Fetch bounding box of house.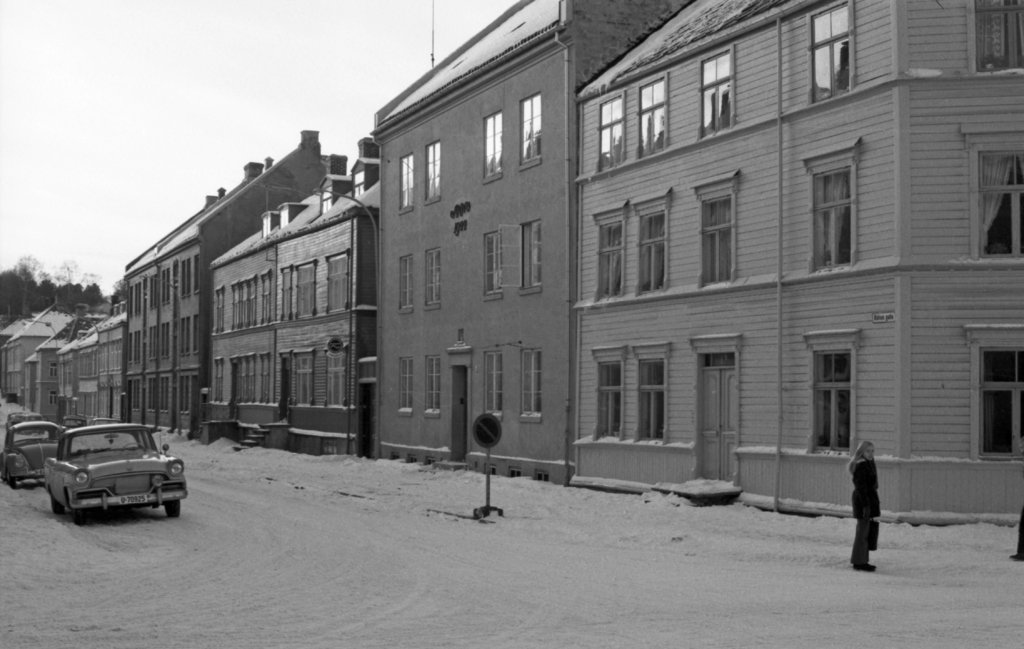
Bbox: [58, 305, 119, 433].
